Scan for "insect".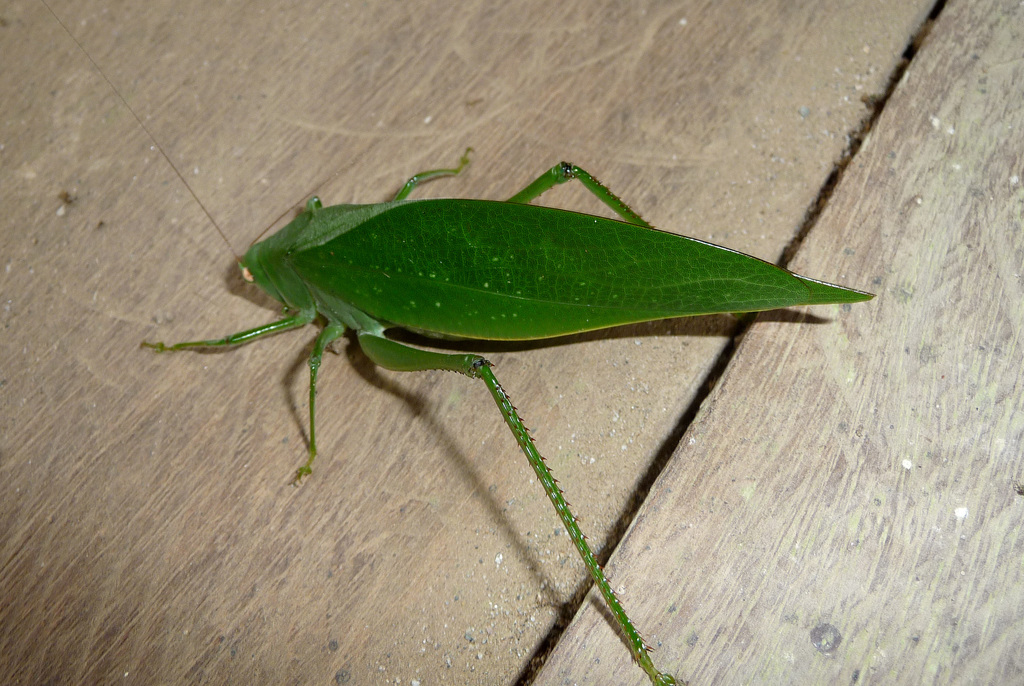
Scan result: (x1=40, y1=4, x2=873, y2=685).
